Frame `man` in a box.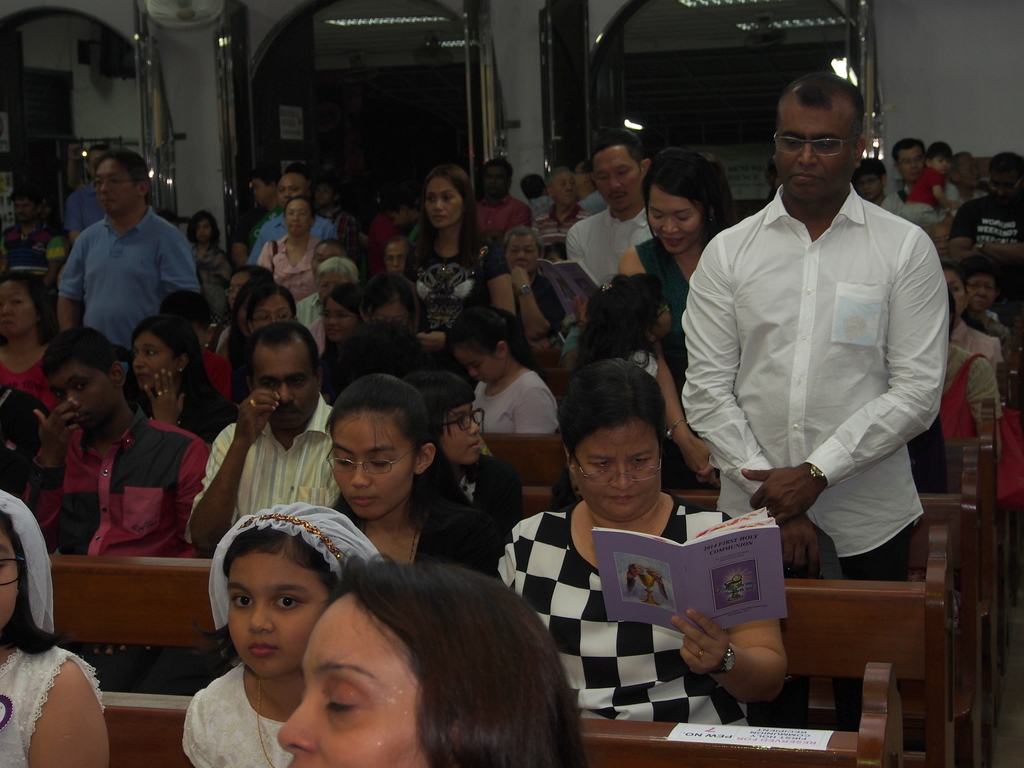
[left=560, top=134, right=660, bottom=294].
